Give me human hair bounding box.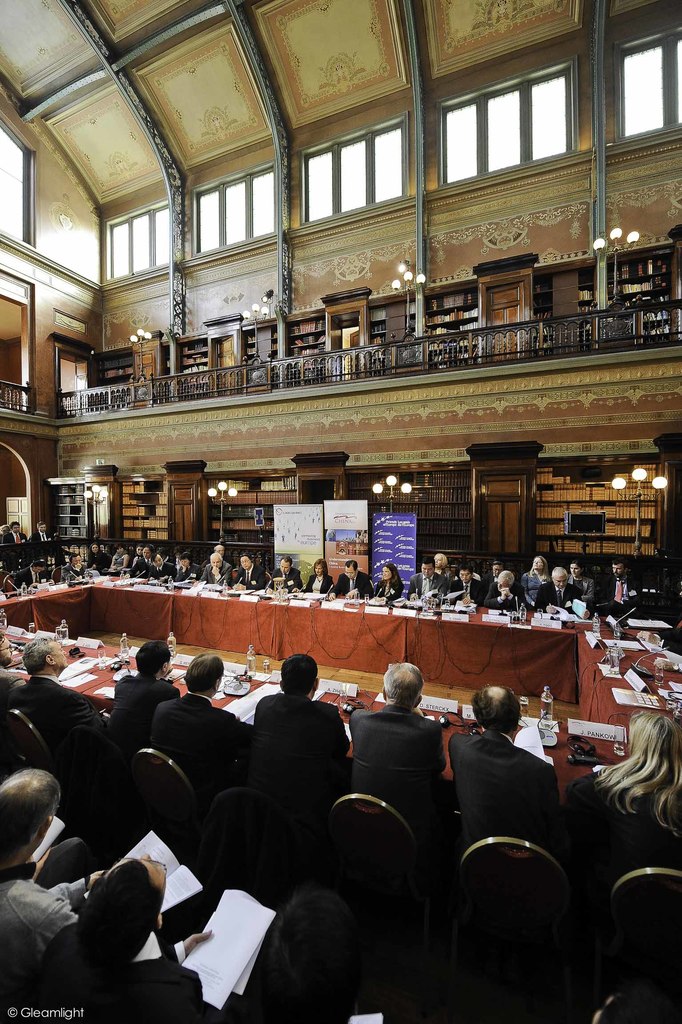
x1=22 y1=634 x2=61 y2=671.
